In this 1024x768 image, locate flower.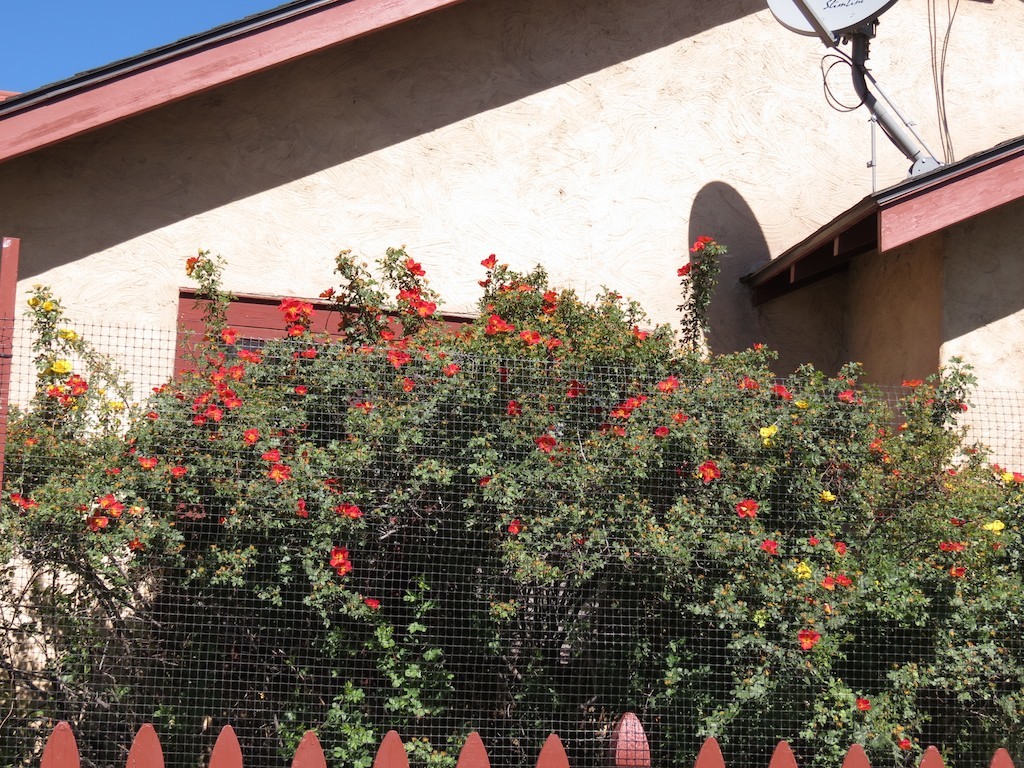
Bounding box: region(295, 387, 300, 390).
